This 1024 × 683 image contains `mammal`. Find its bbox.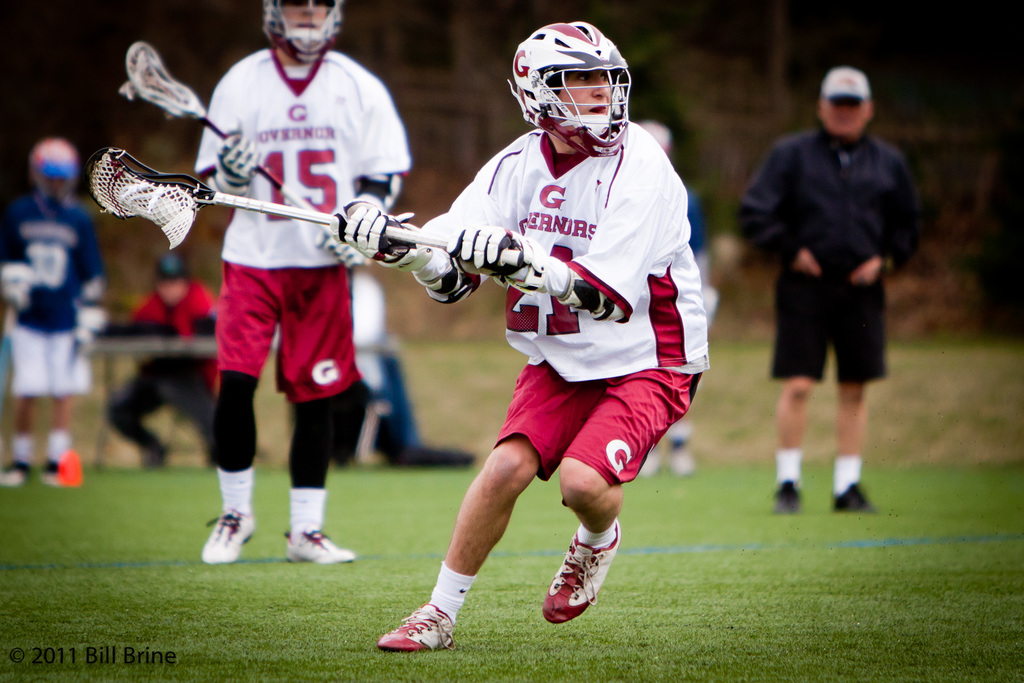
99,256,218,465.
